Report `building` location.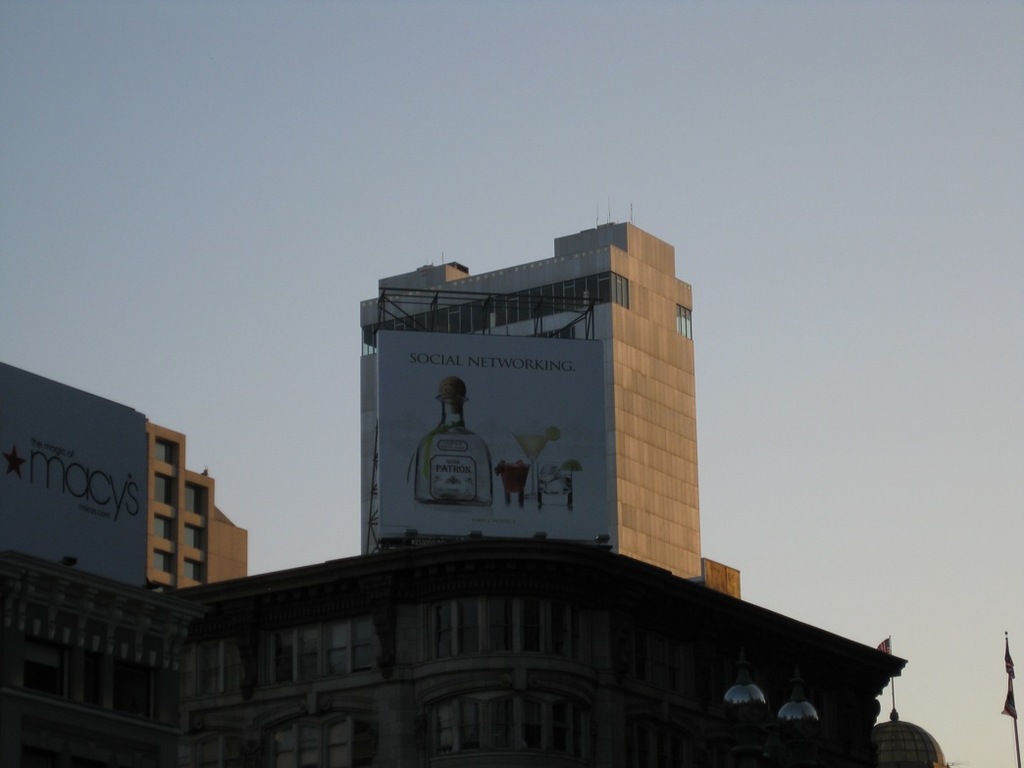
Report: {"x1": 362, "y1": 205, "x2": 702, "y2": 573}.
